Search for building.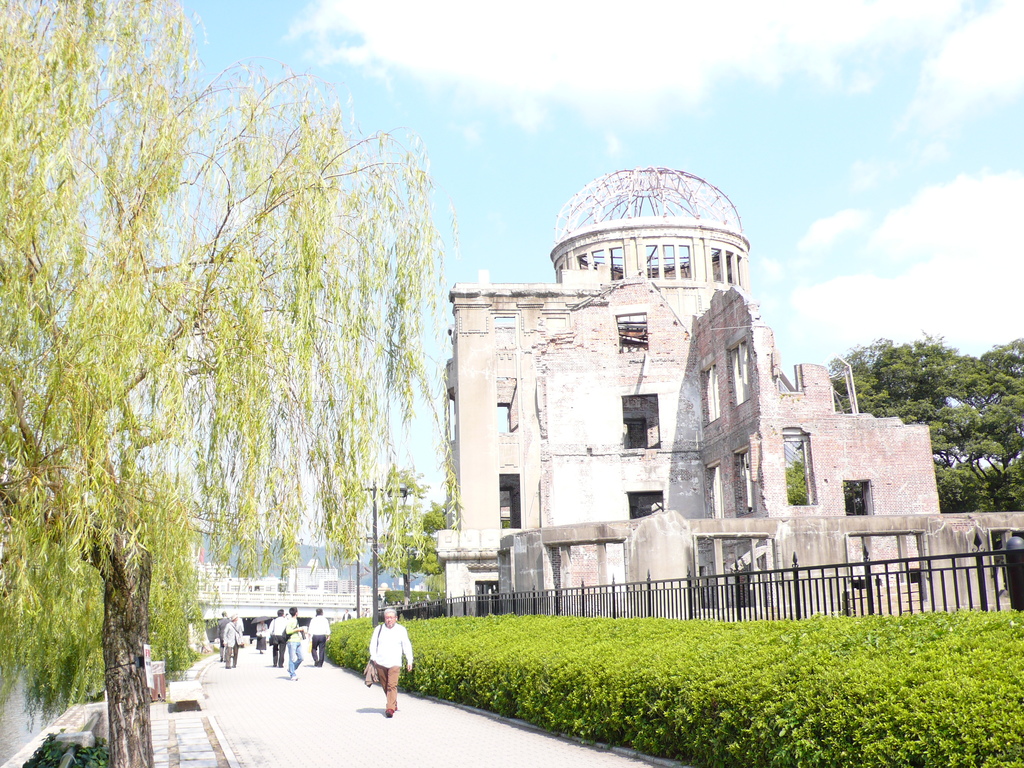
Found at 443, 164, 941, 616.
